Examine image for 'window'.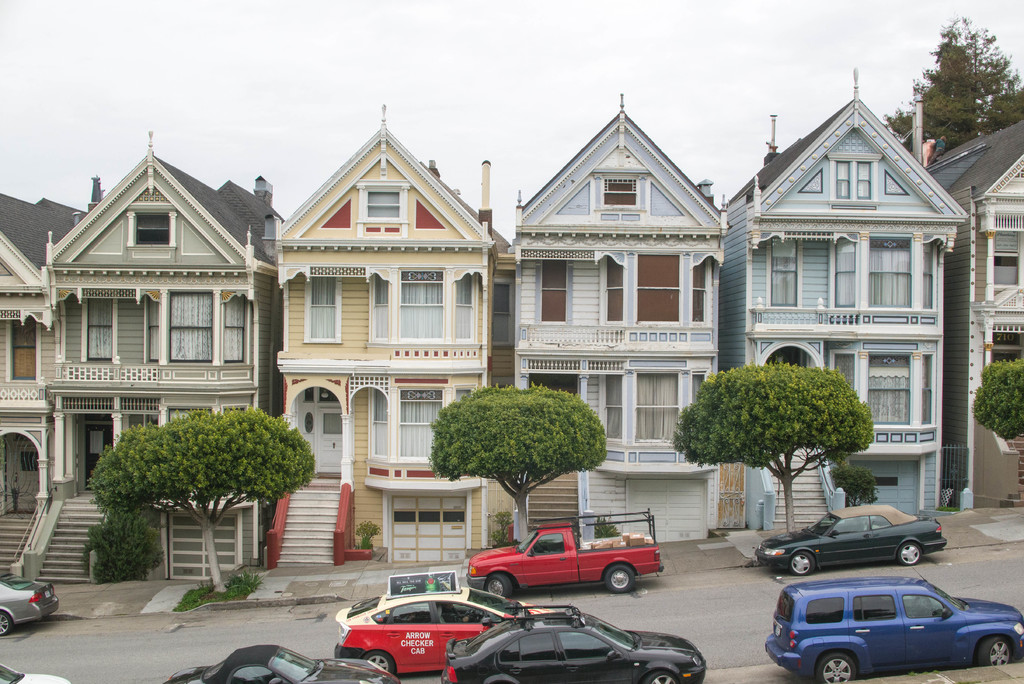
Examination result: <bbox>138, 215, 169, 247</bbox>.
